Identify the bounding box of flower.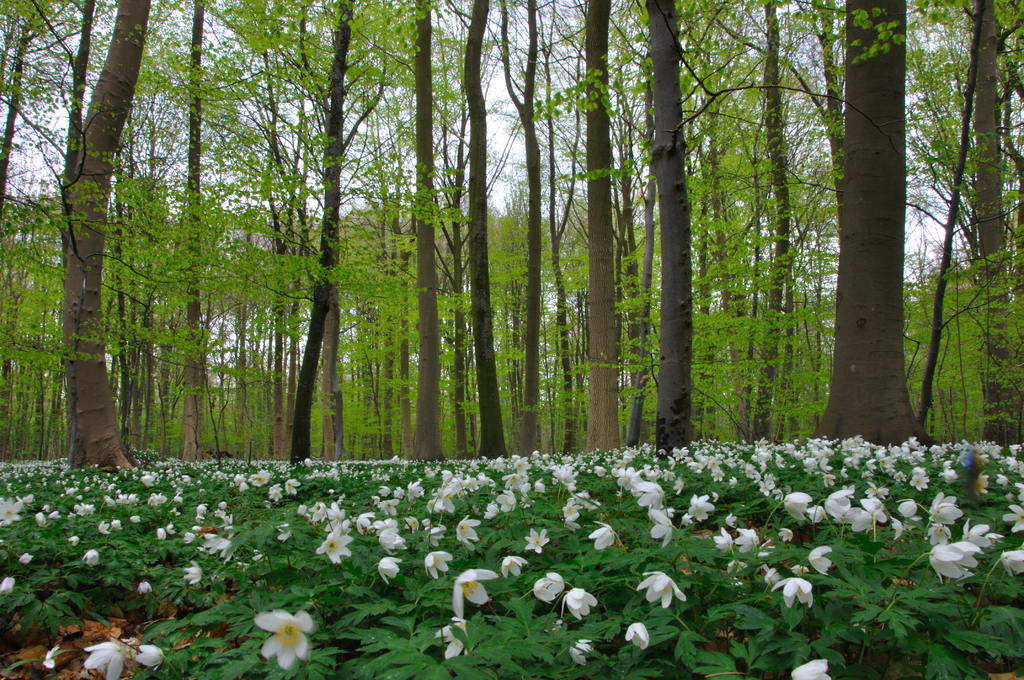
box(68, 499, 90, 515).
